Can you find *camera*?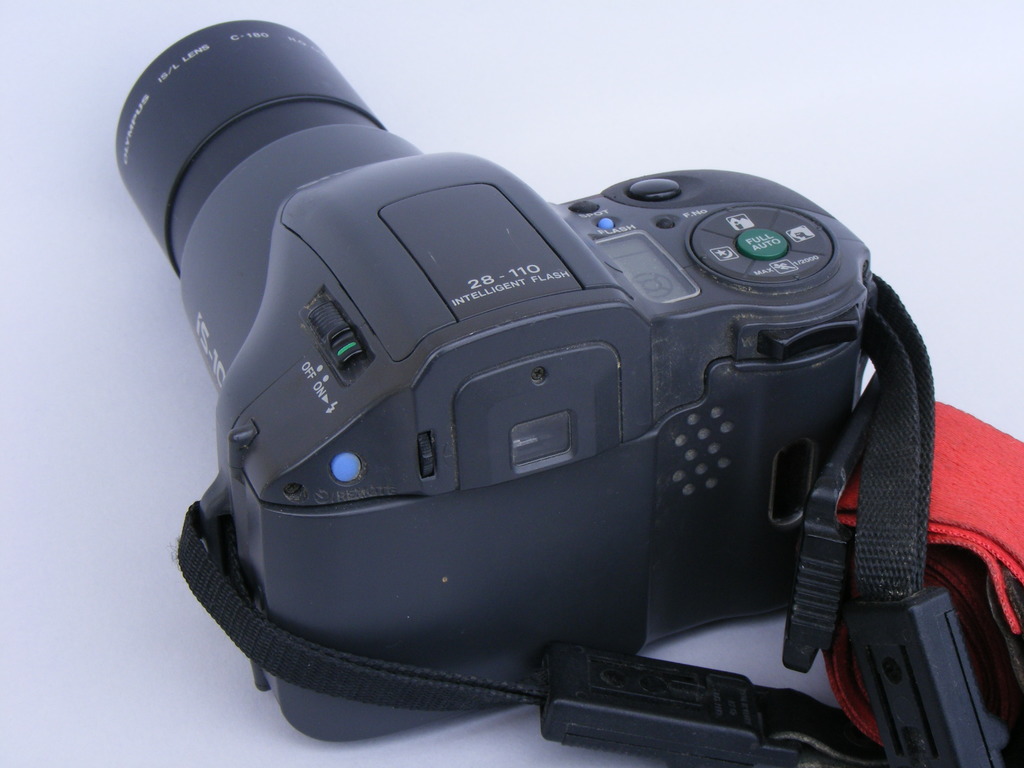
Yes, bounding box: bbox(112, 17, 871, 744).
